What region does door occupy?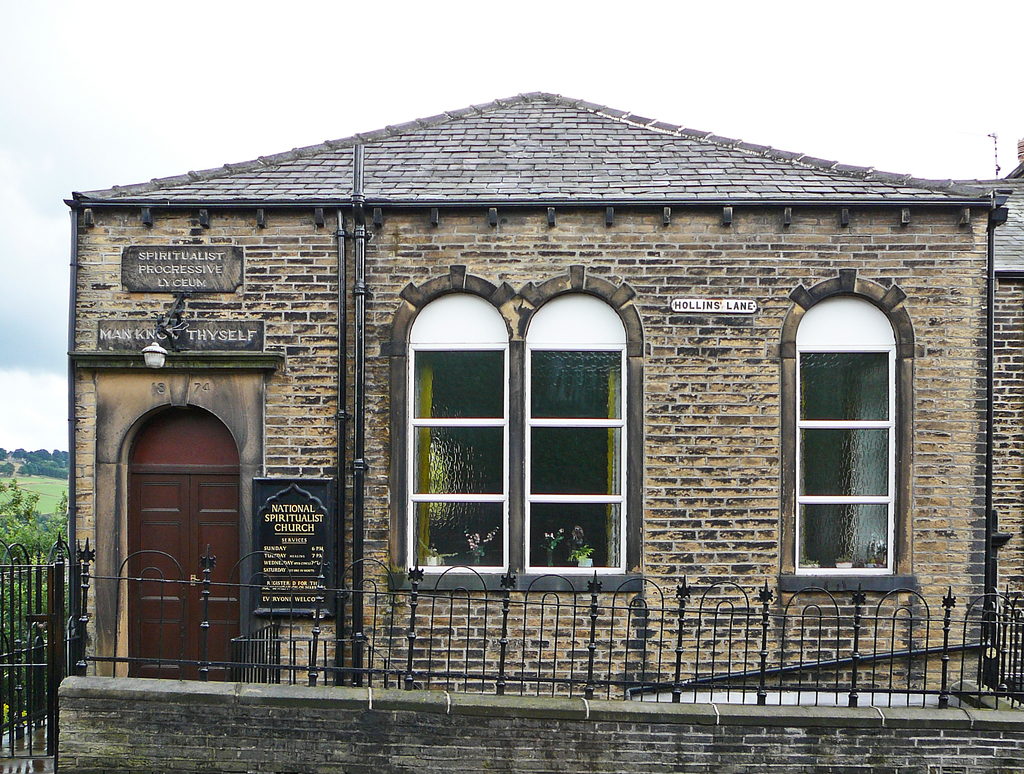
l=105, t=418, r=248, b=685.
